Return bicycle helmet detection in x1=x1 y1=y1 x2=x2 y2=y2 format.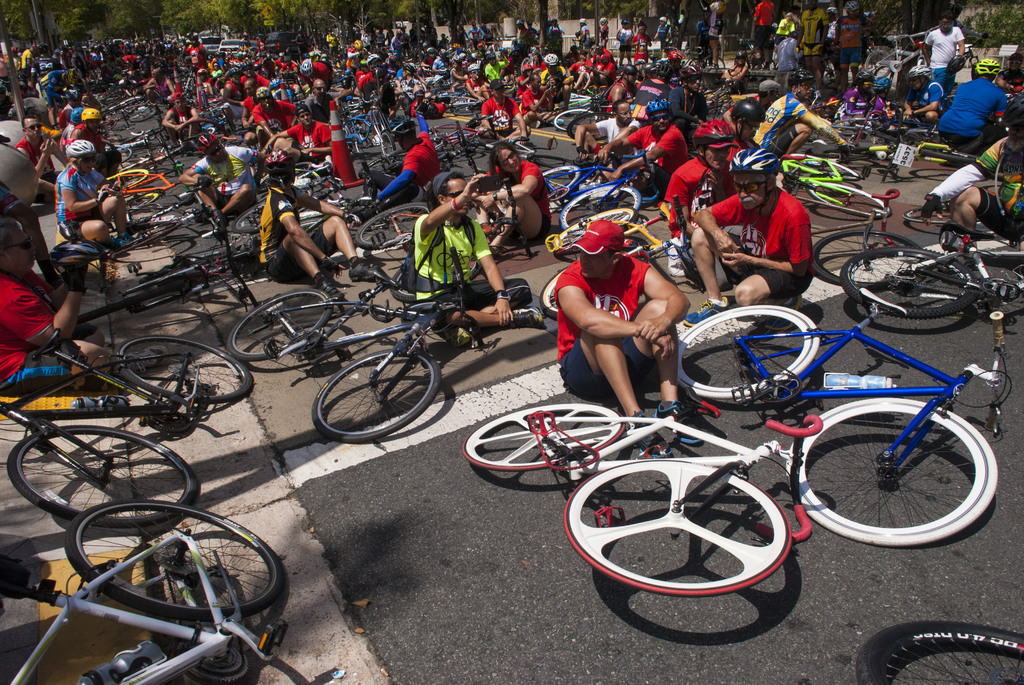
x1=786 y1=68 x2=811 y2=84.
